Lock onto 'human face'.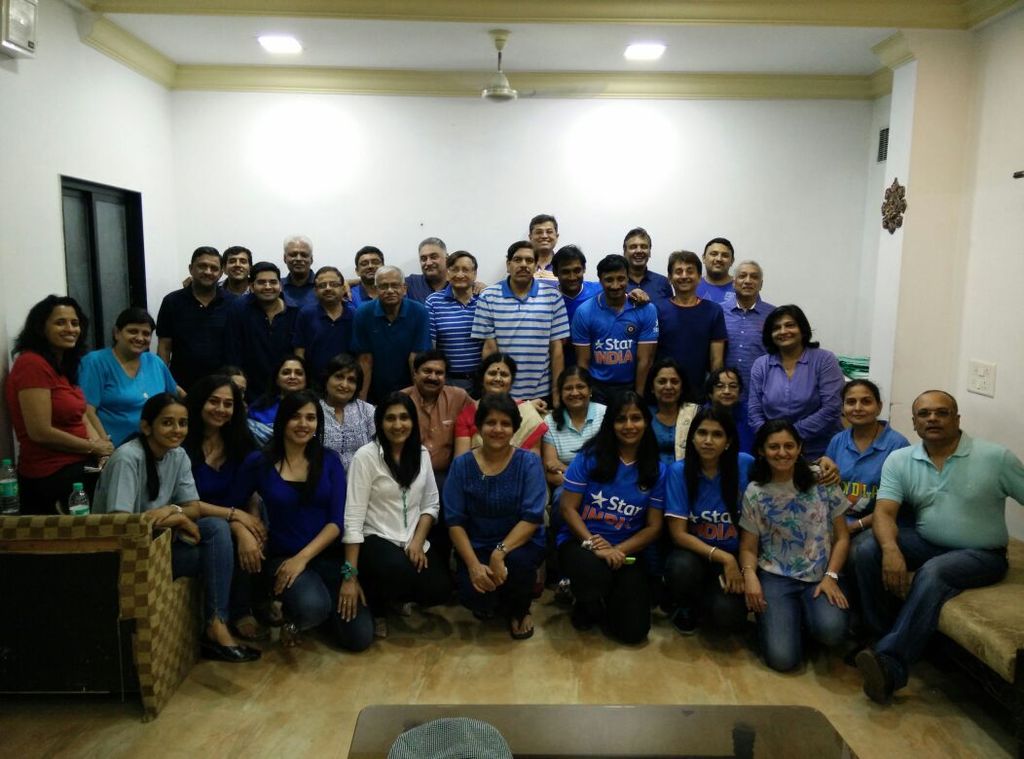
Locked: 225 253 249 280.
